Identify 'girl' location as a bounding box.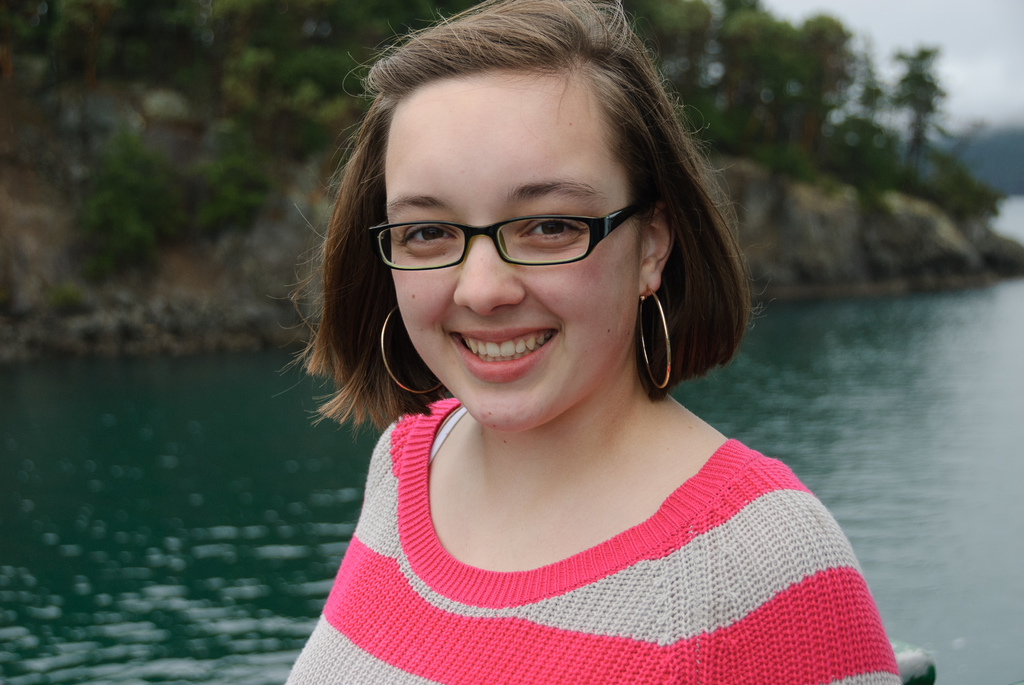
left=288, top=0, right=899, bottom=684.
